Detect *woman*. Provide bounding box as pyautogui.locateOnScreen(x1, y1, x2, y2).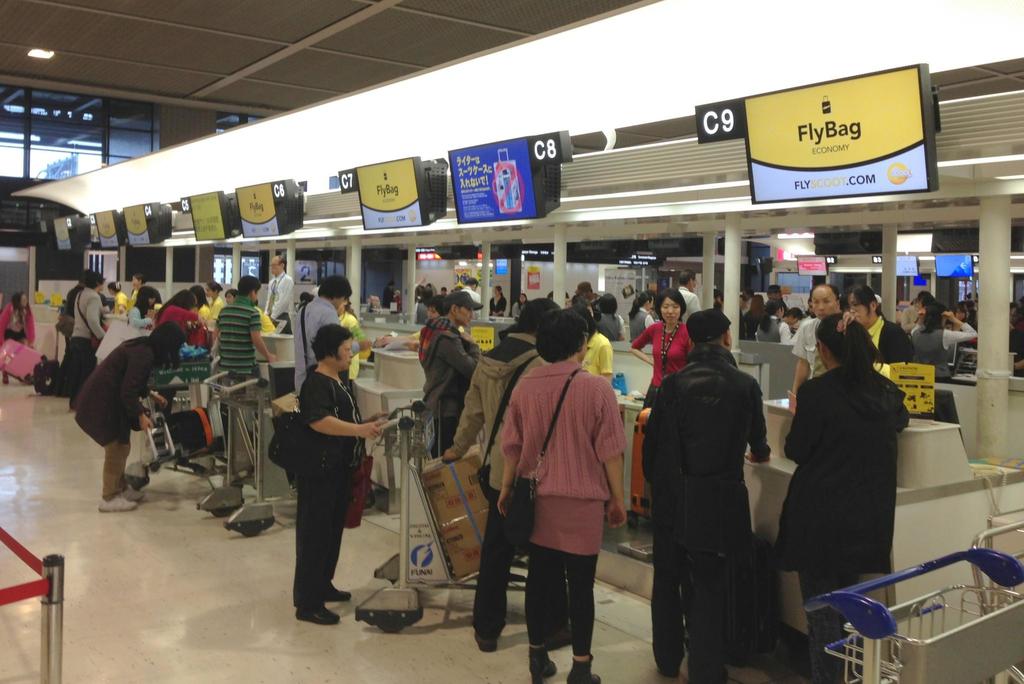
pyautogui.locateOnScreen(500, 310, 634, 683).
